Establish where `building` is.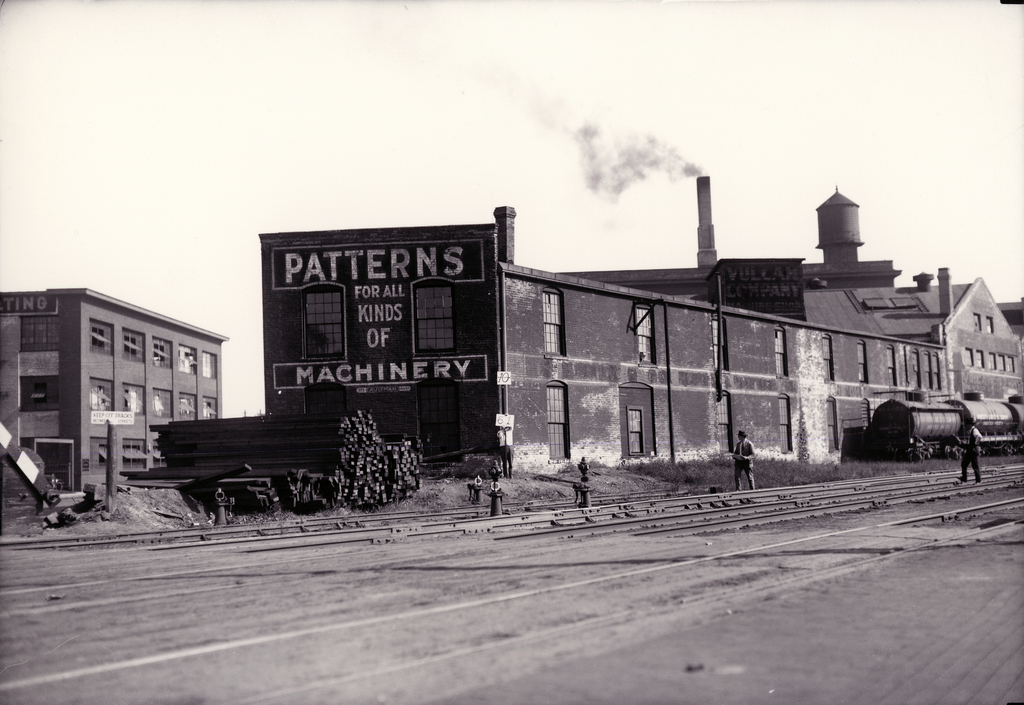
Established at 0, 284, 232, 497.
